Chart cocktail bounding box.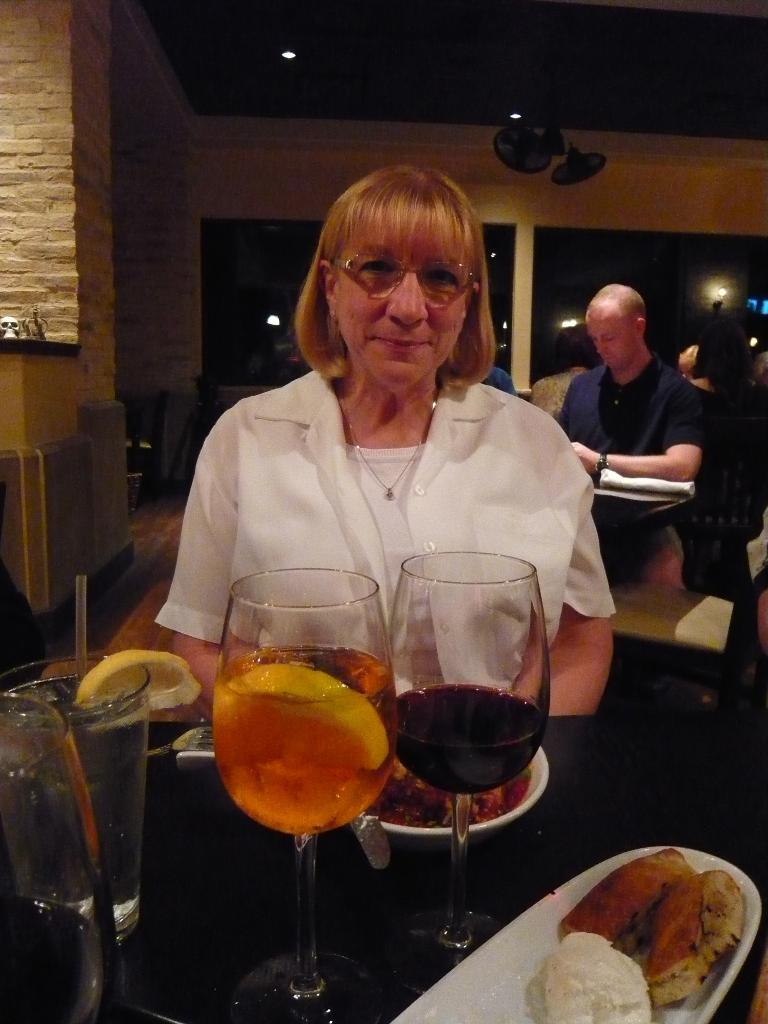
Charted: bbox=(380, 554, 558, 966).
